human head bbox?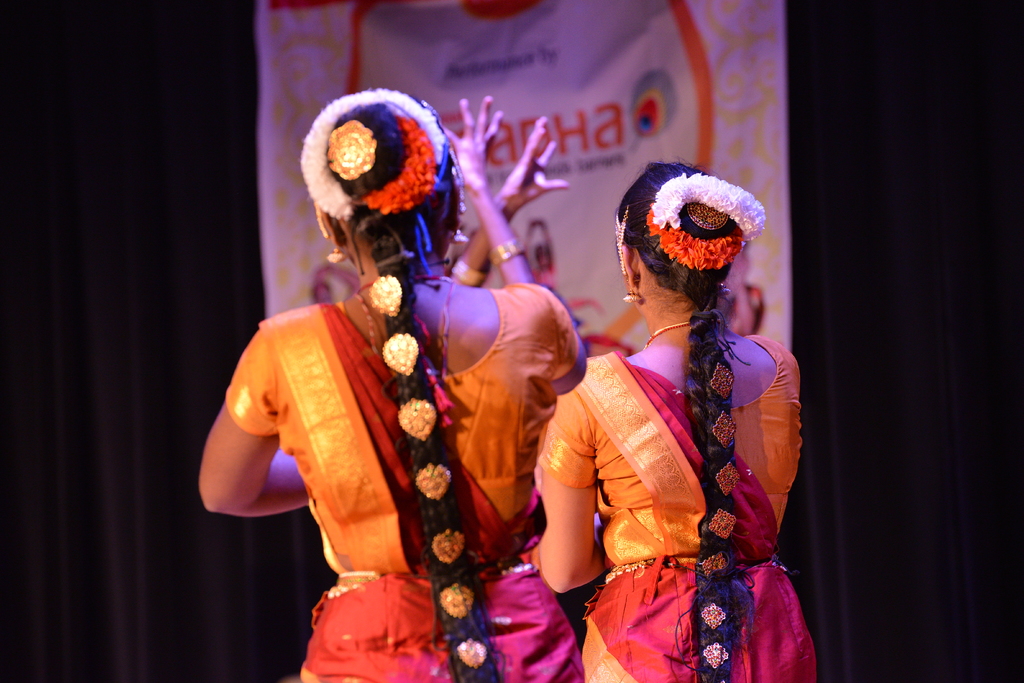
bbox(612, 161, 751, 315)
